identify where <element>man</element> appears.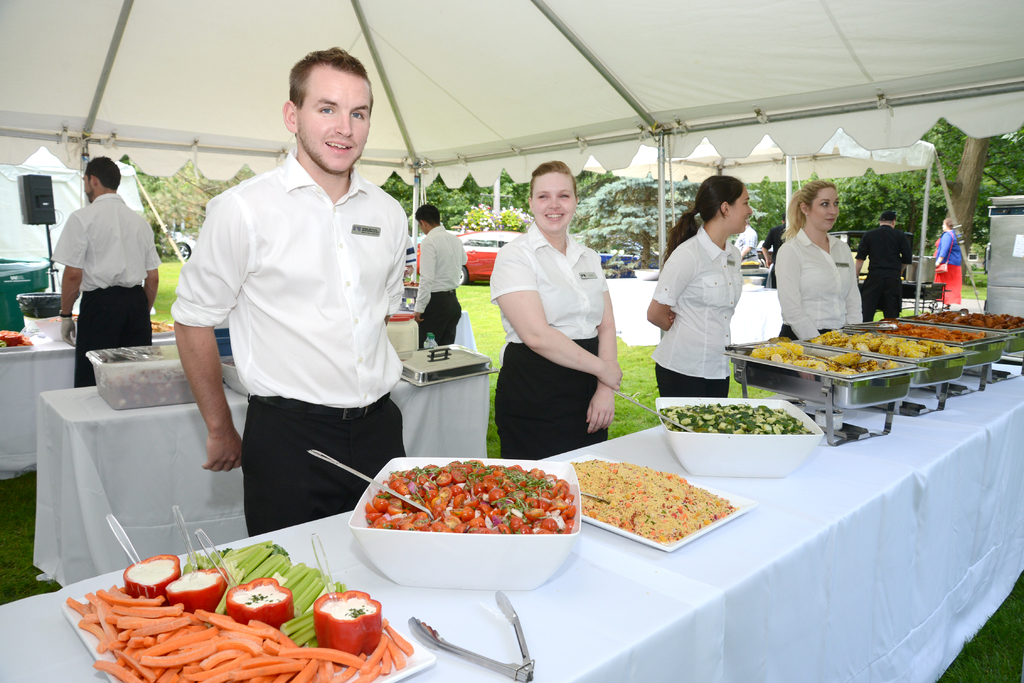
Appears at Rect(166, 58, 432, 561).
